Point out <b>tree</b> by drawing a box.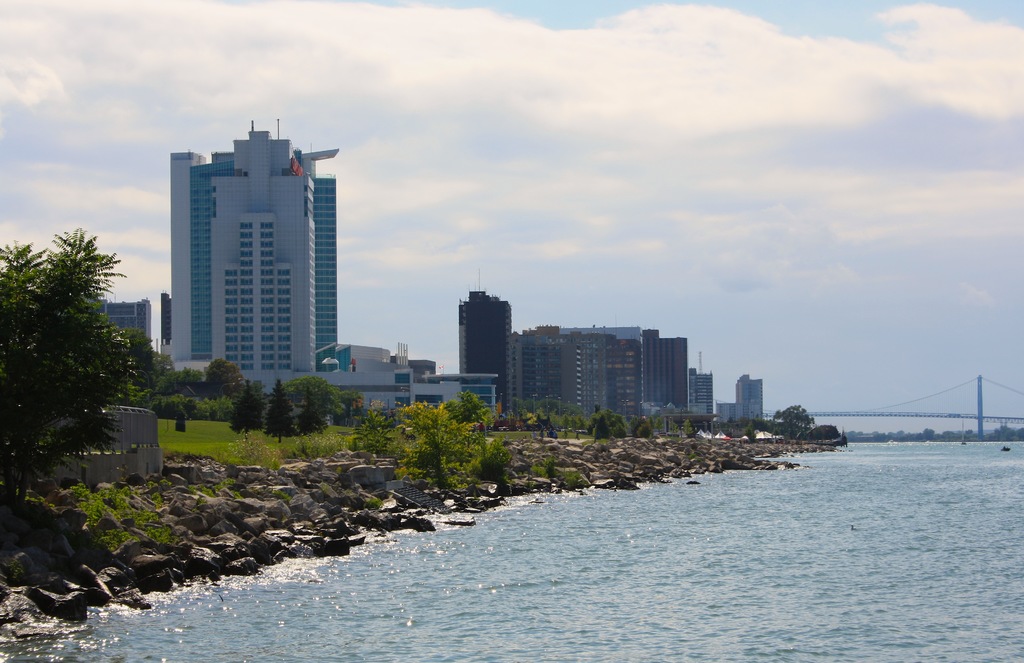
(200, 356, 244, 399).
